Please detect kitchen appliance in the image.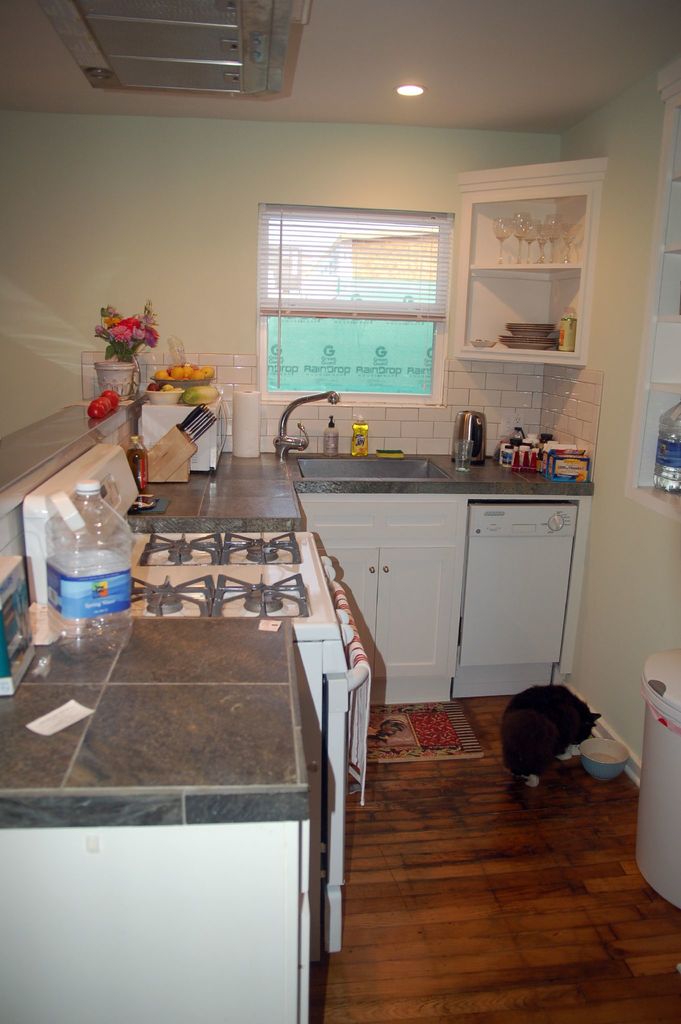
region(275, 395, 356, 472).
